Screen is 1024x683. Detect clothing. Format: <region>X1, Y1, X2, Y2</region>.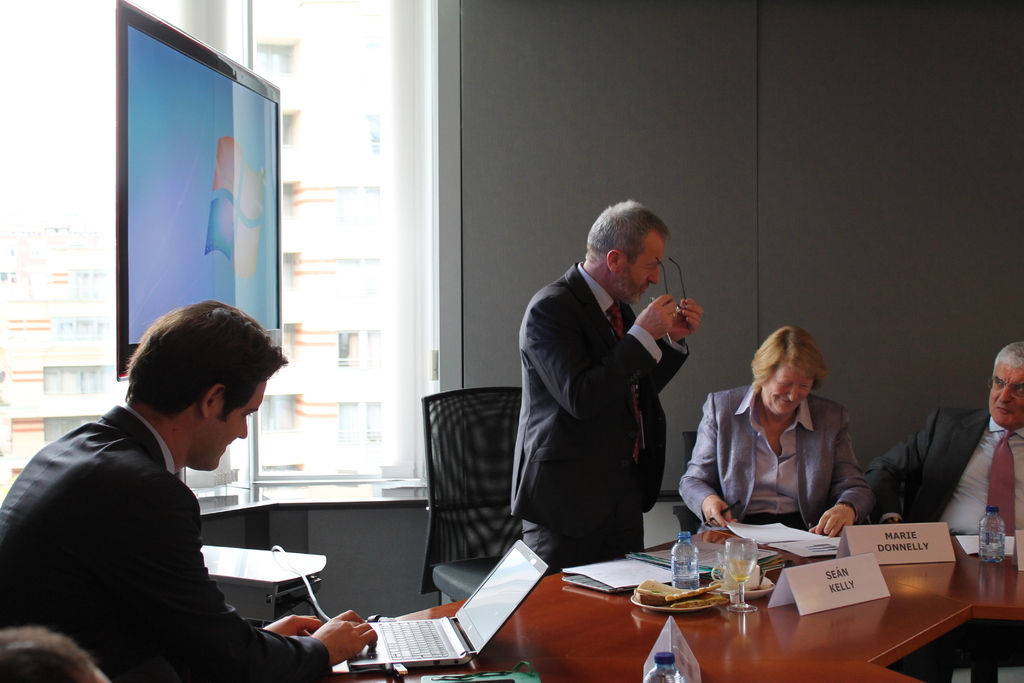
<region>21, 359, 305, 679</region>.
